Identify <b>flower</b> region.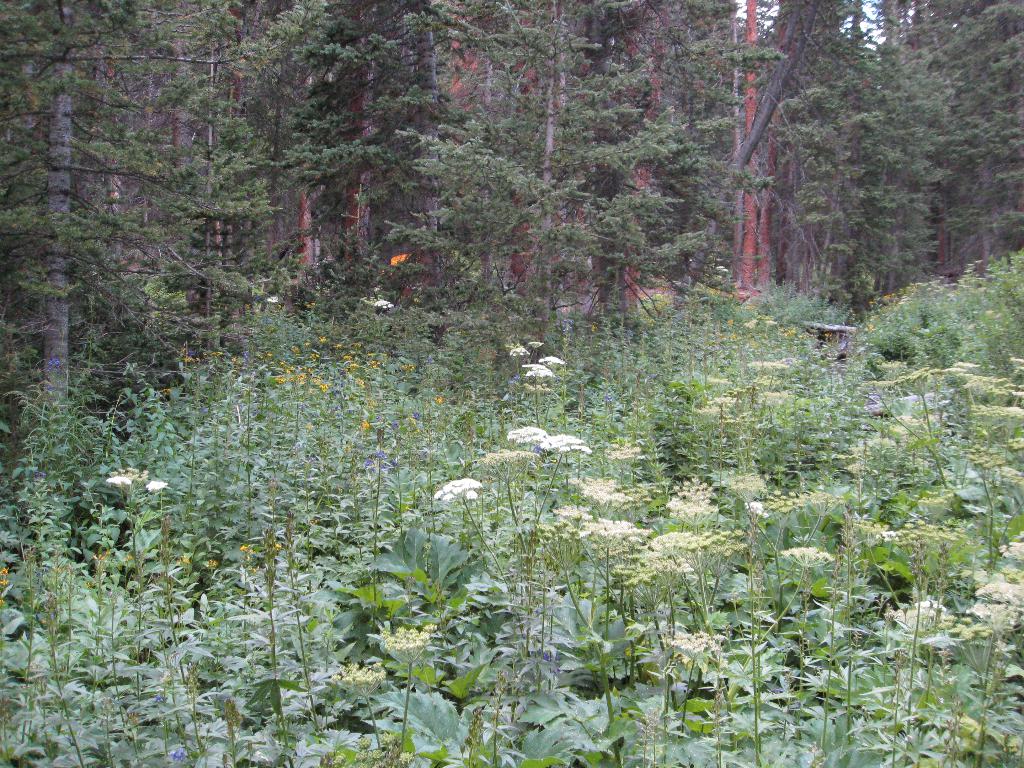
Region: 381:625:442:663.
